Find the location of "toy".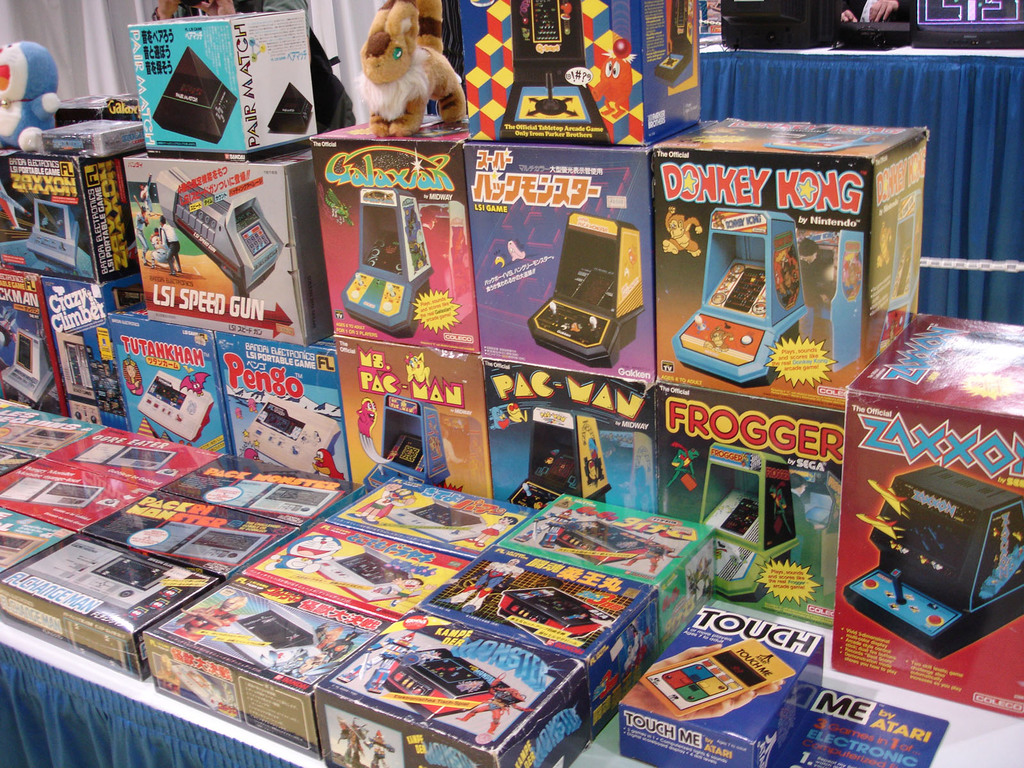
Location: <bbox>673, 205, 808, 387</bbox>.
